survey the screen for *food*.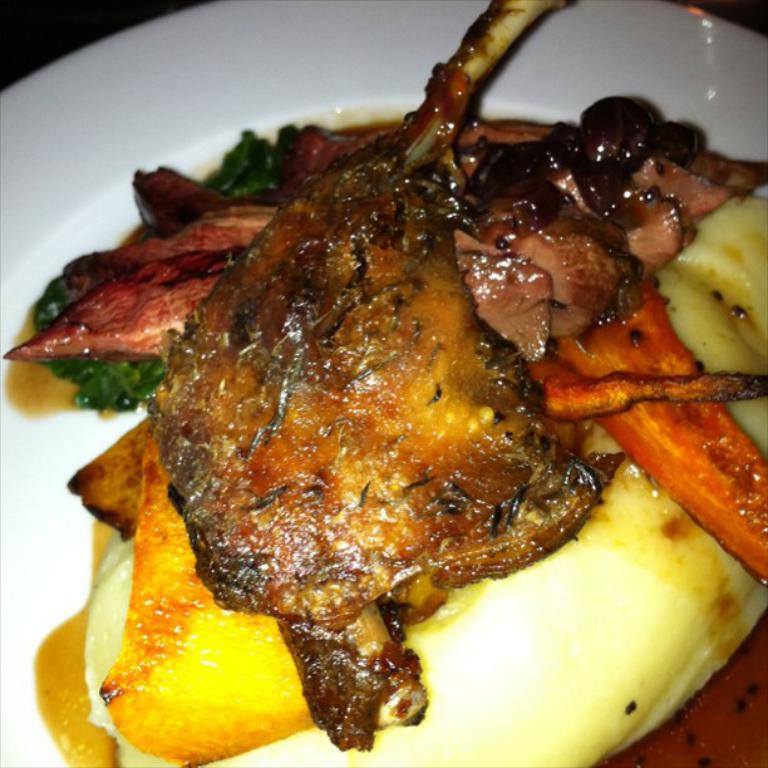
Survey found: [40,38,740,759].
